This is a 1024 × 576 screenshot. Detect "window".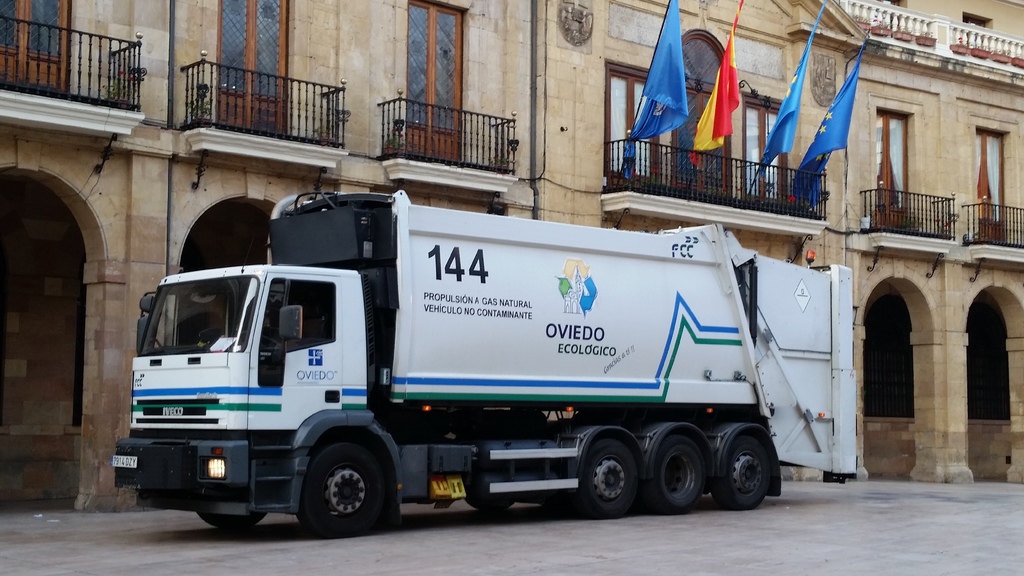
[left=602, top=62, right=788, bottom=213].
